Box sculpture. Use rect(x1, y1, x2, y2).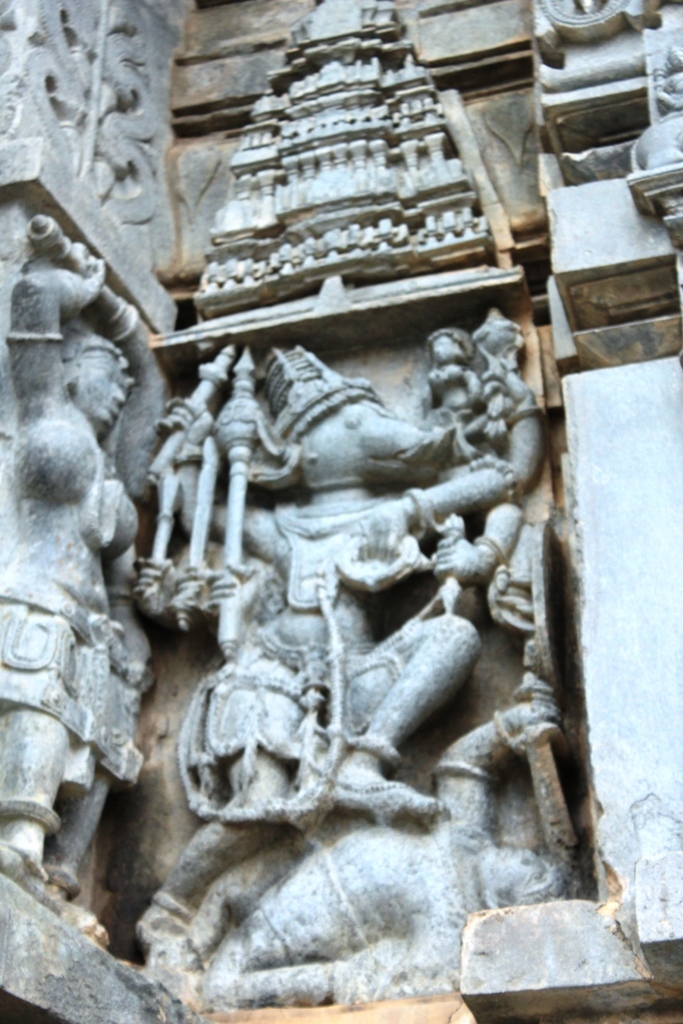
rect(132, 345, 529, 976).
